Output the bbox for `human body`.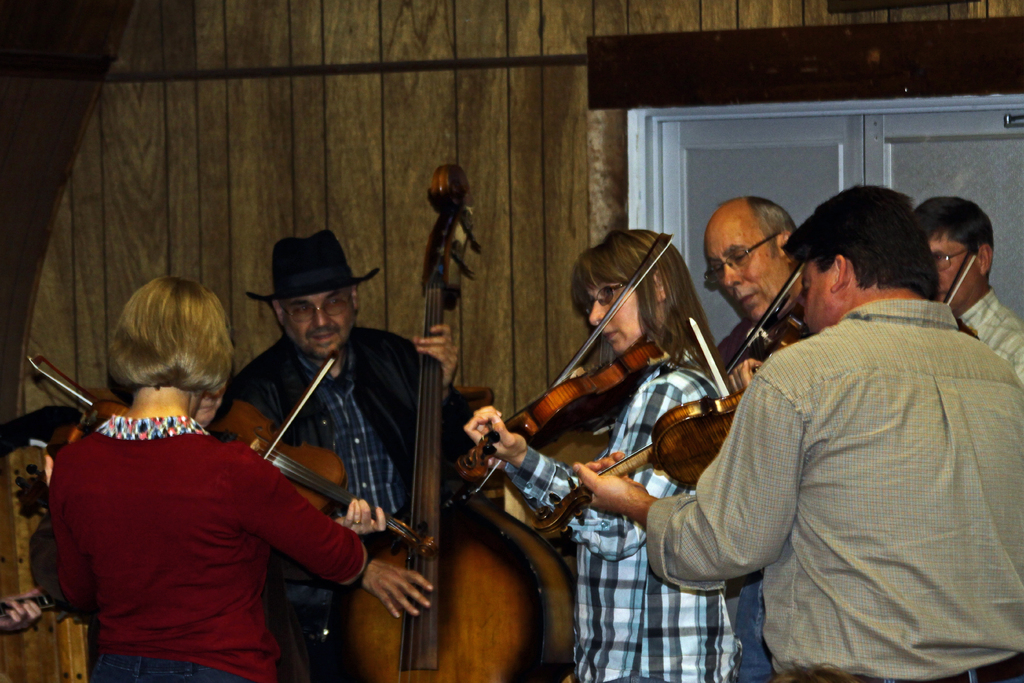
<region>714, 193, 819, 396</region>.
